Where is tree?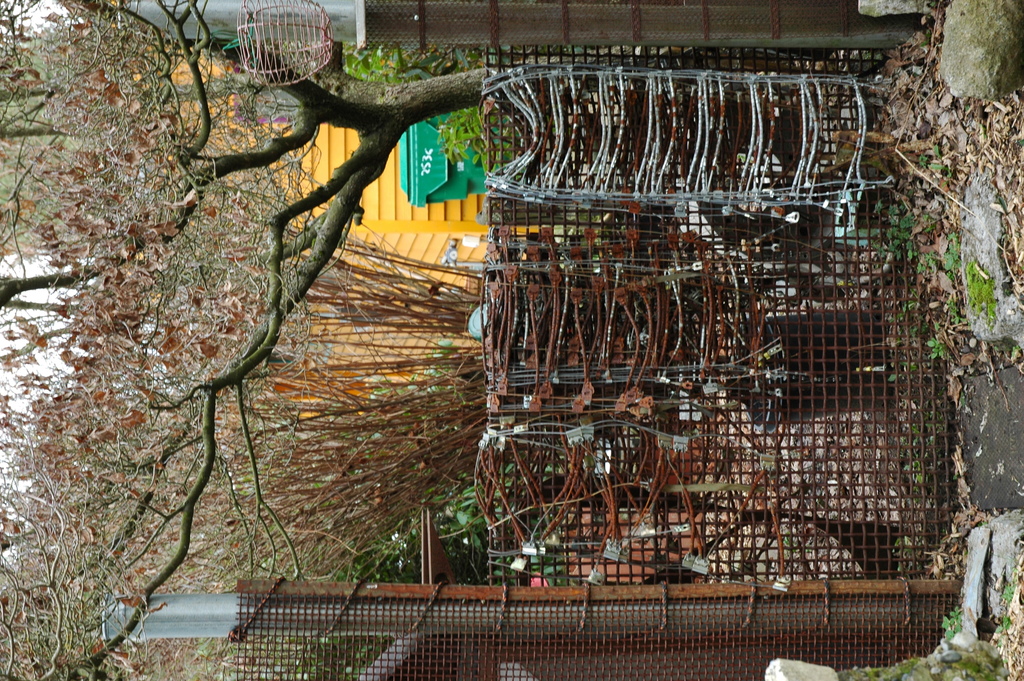
box(0, 0, 666, 668).
